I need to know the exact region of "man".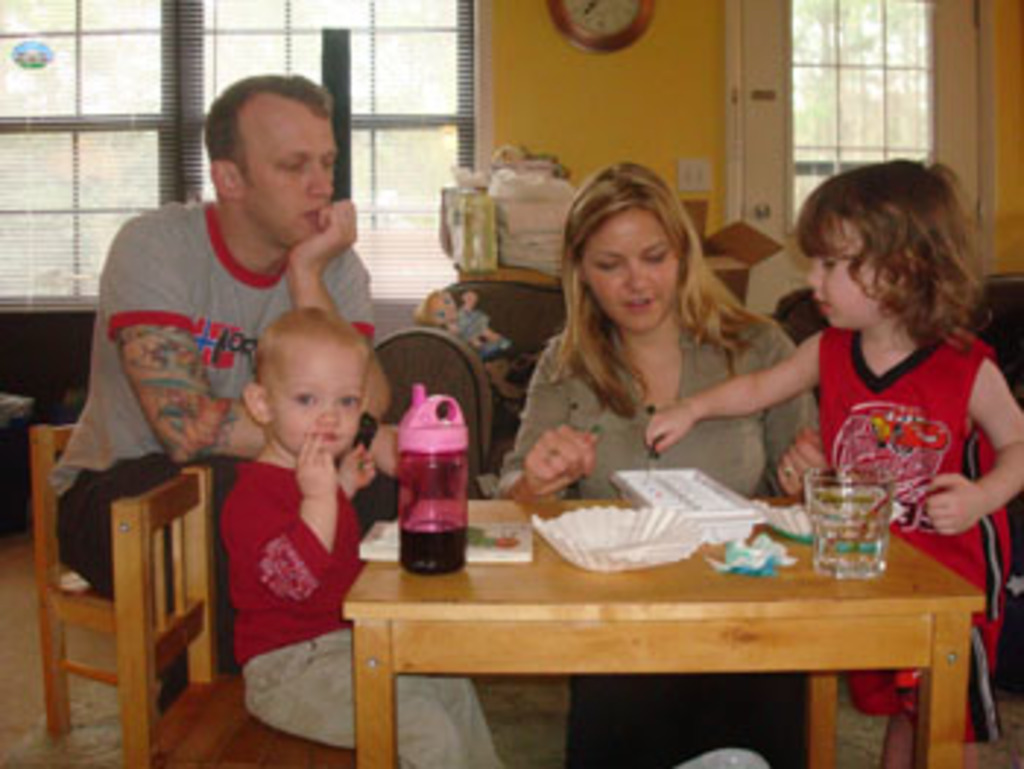
Region: <box>50,73,372,711</box>.
